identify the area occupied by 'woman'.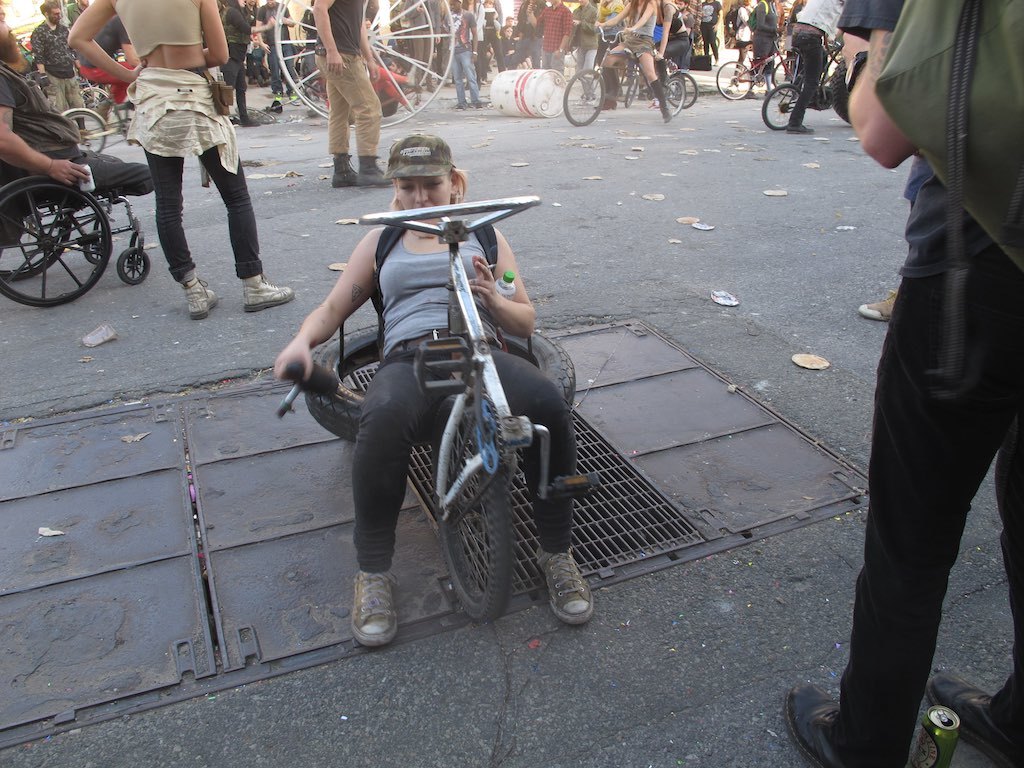
Area: x1=729 y1=0 x2=752 y2=88.
